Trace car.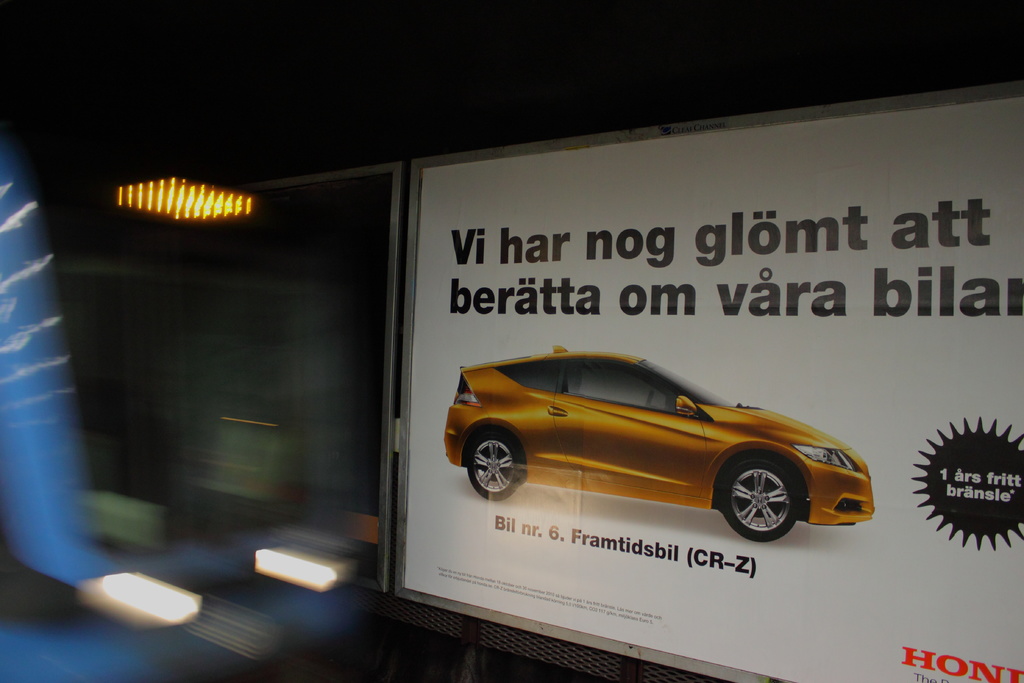
Traced to {"x1": 433, "y1": 356, "x2": 890, "y2": 545}.
